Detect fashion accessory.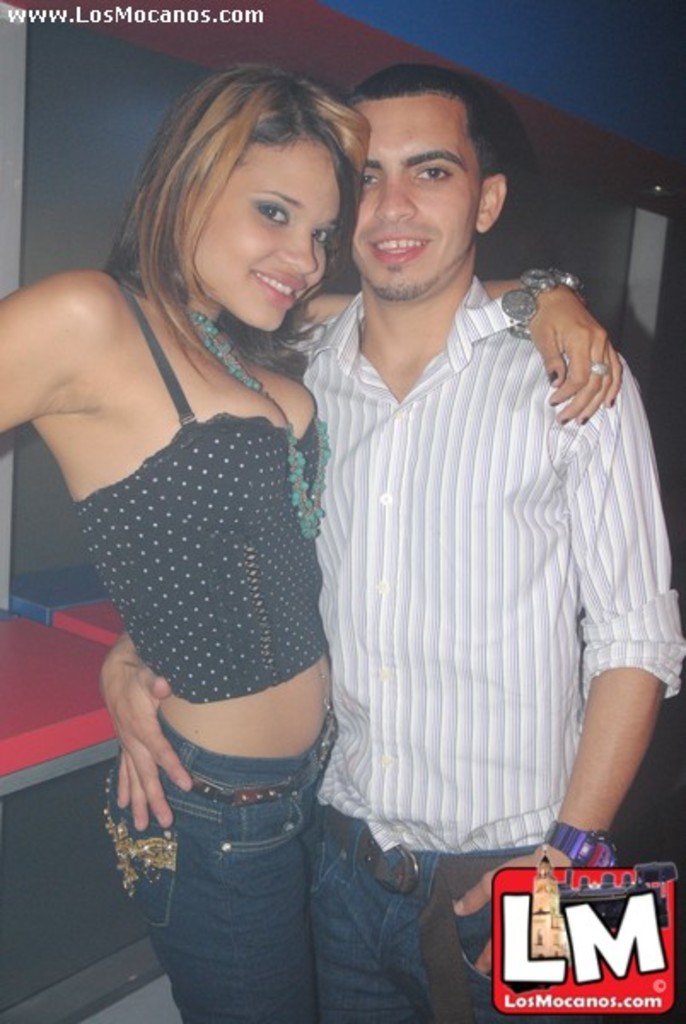
Detected at crop(184, 294, 331, 526).
